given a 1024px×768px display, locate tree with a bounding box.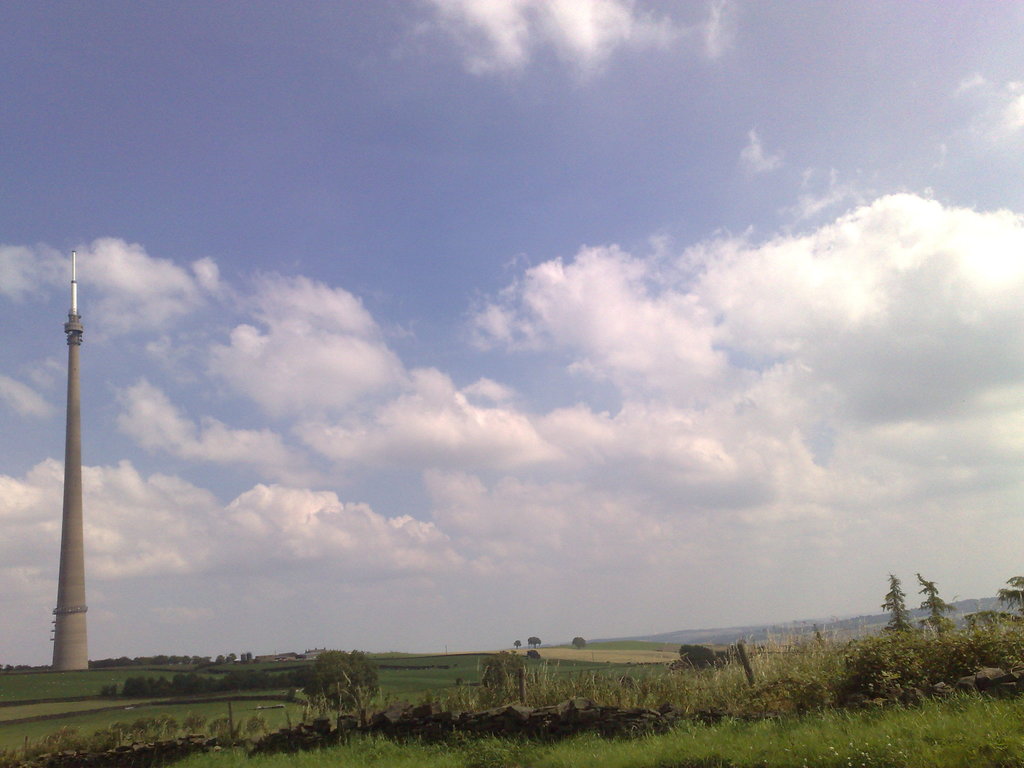
Located: Rect(999, 572, 1023, 622).
